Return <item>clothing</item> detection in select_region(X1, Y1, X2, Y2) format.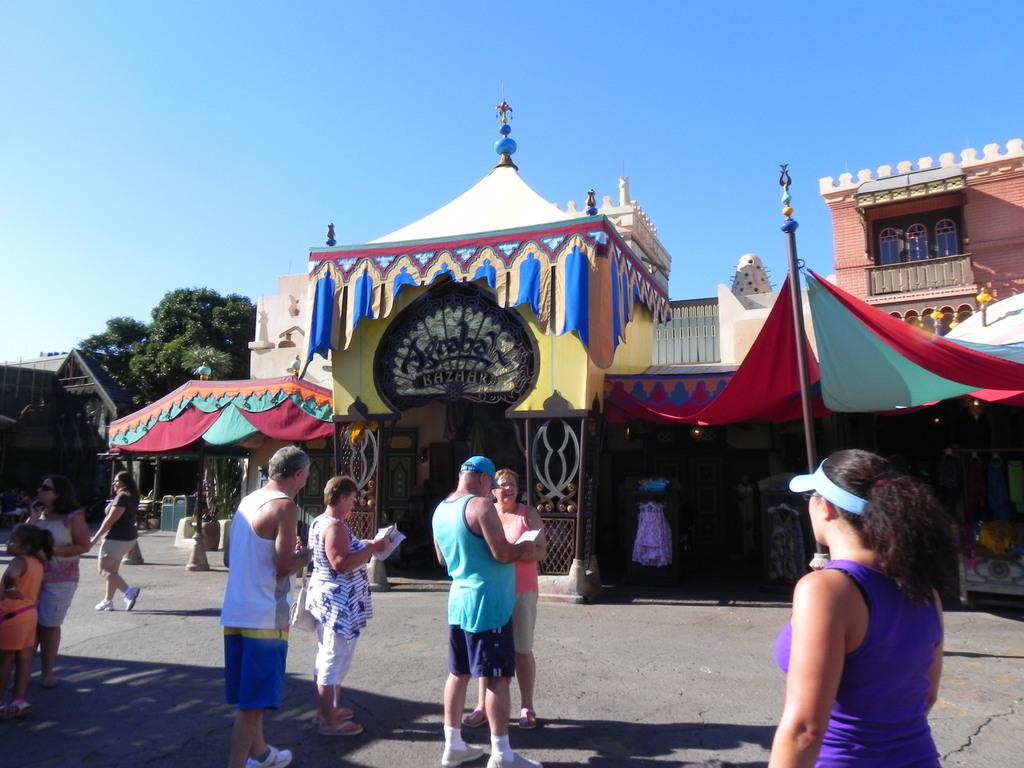
select_region(26, 503, 77, 627).
